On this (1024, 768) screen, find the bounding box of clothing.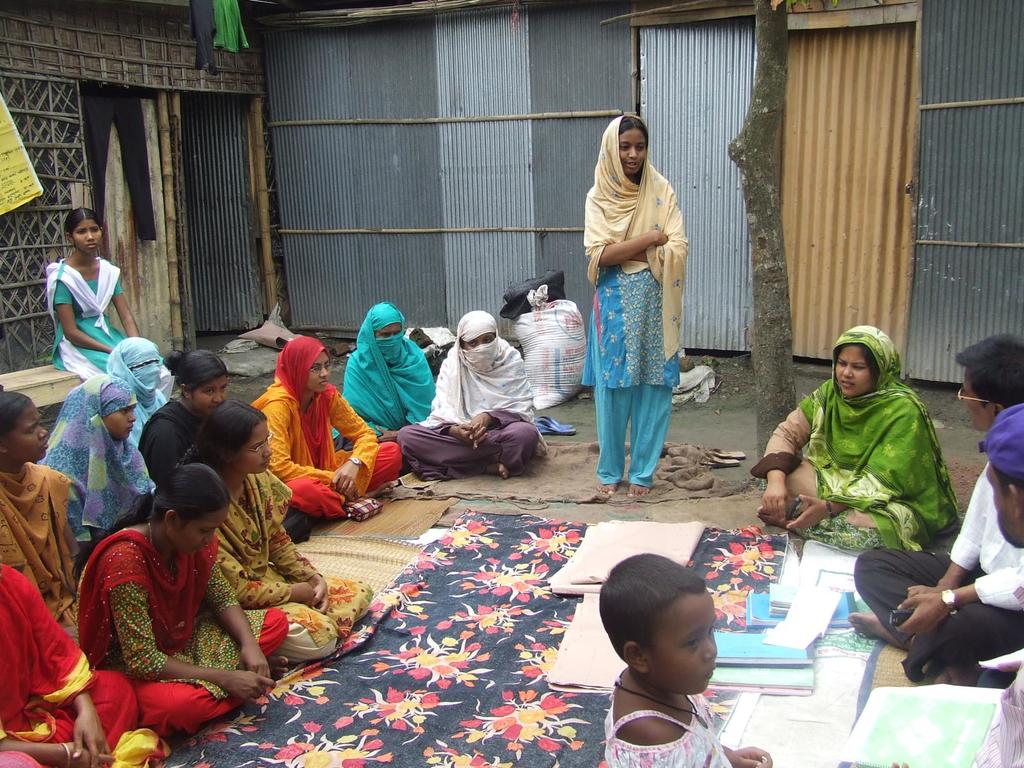
Bounding box: x1=0 y1=458 x2=72 y2=615.
